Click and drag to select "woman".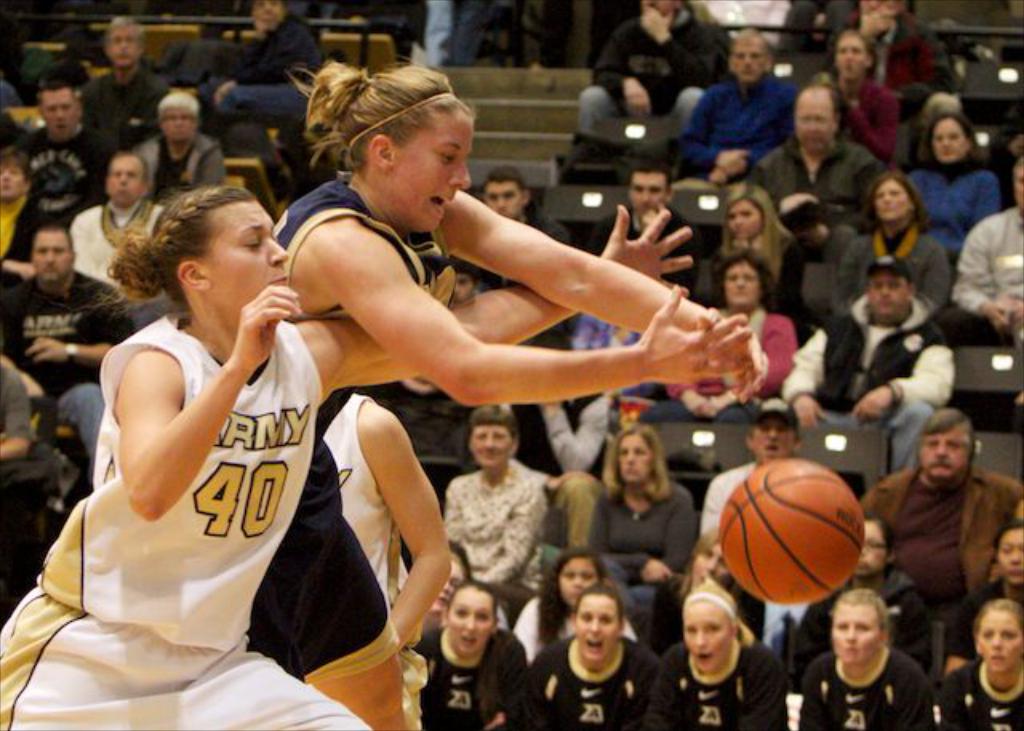
Selection: 818, 27, 896, 171.
